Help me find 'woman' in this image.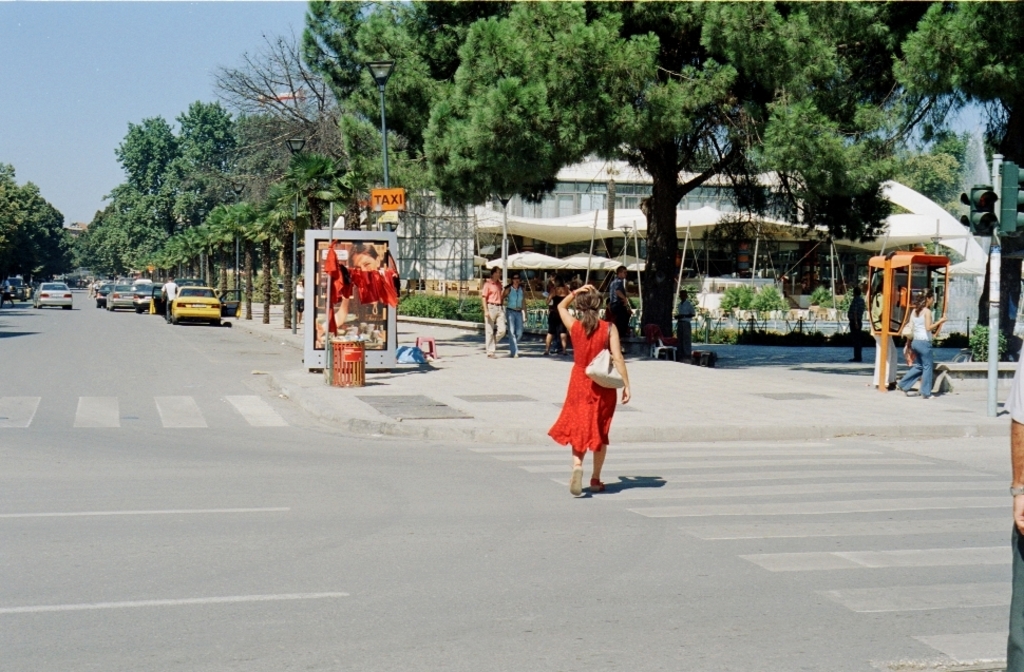
Found it: box(552, 284, 636, 486).
